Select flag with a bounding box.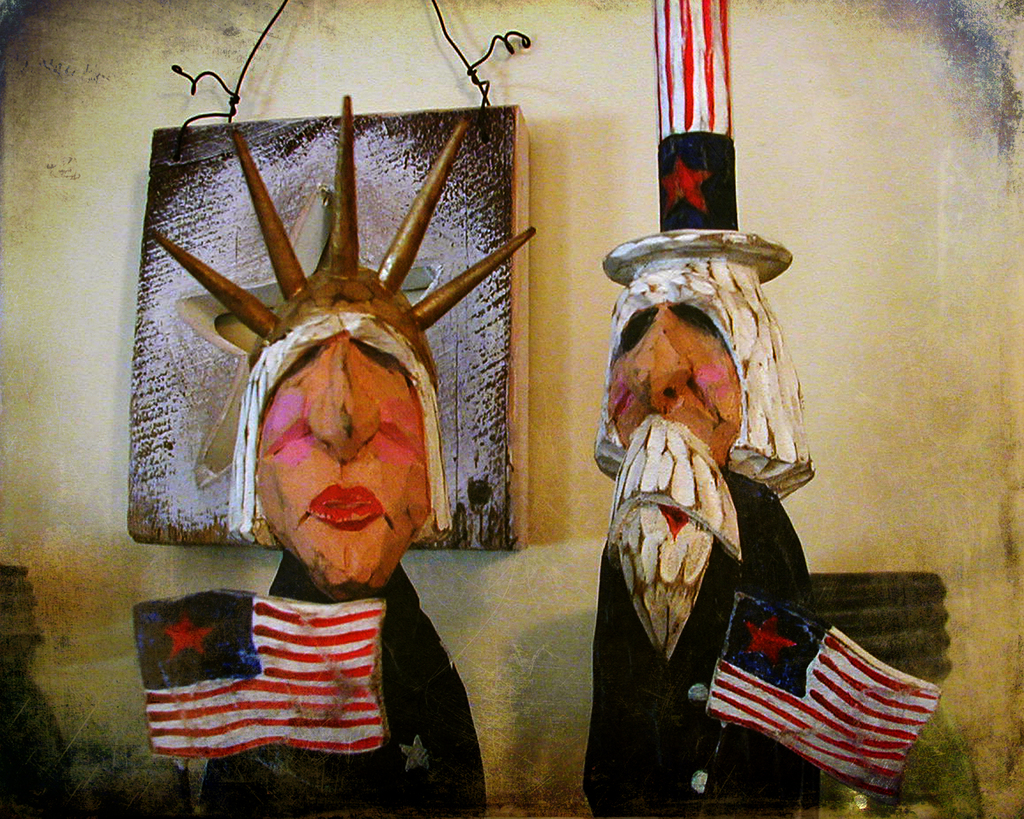
[125,598,391,757].
